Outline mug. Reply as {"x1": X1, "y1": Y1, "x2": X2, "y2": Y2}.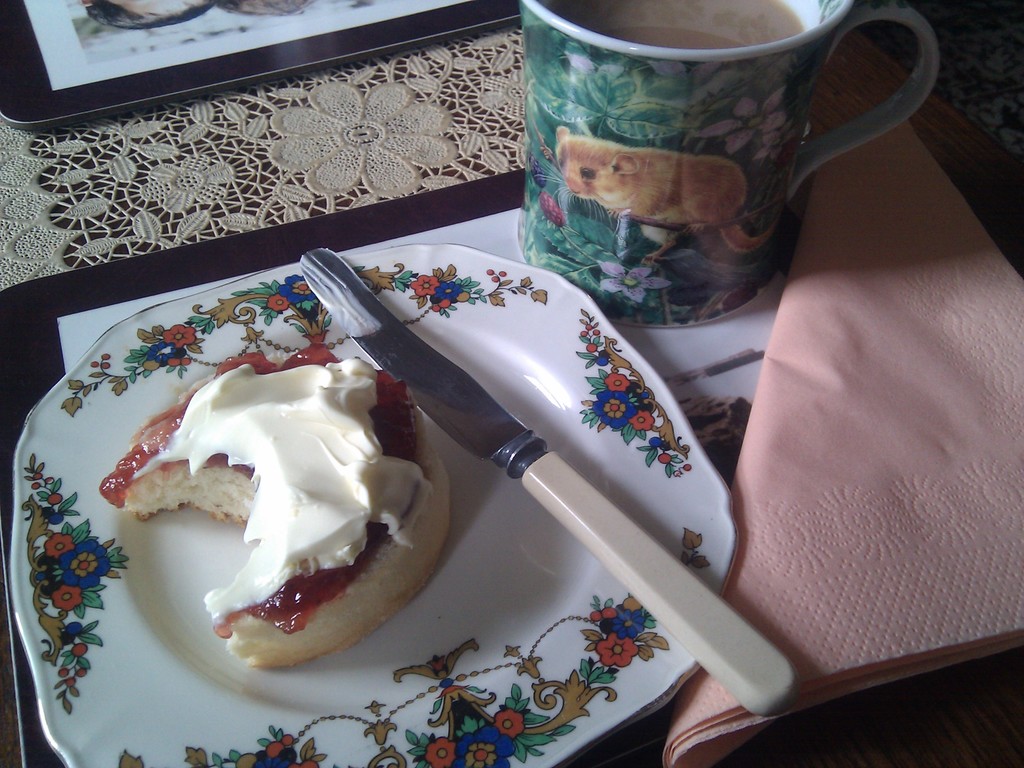
{"x1": 522, "y1": 0, "x2": 939, "y2": 323}.
